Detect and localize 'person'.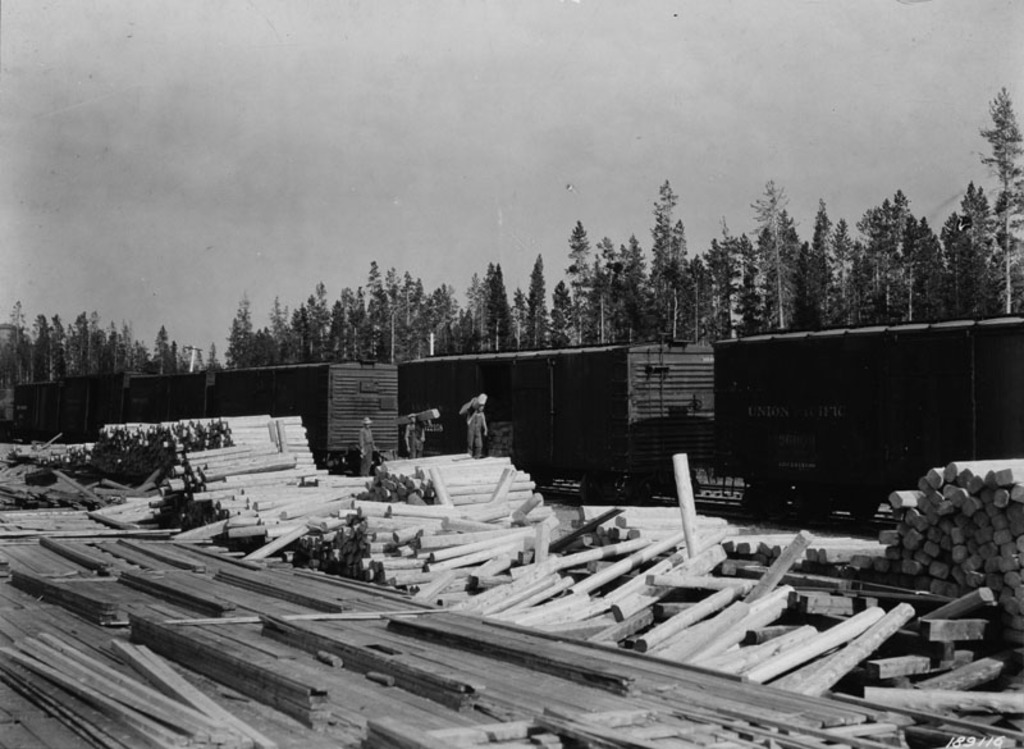
Localized at 358/415/375/475.
